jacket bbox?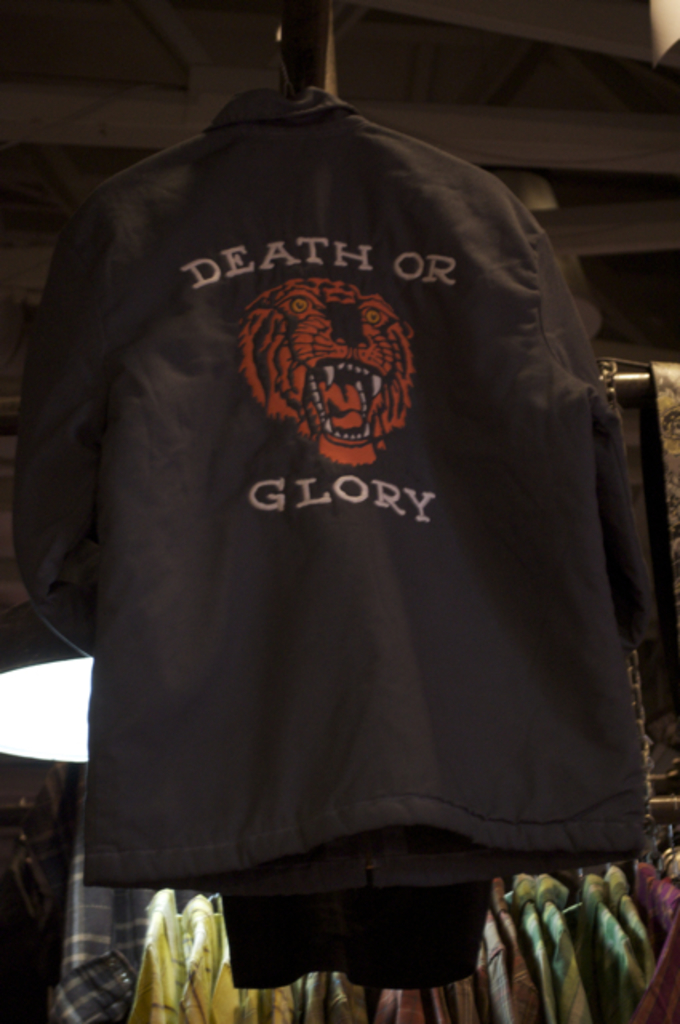
region(30, 0, 643, 989)
